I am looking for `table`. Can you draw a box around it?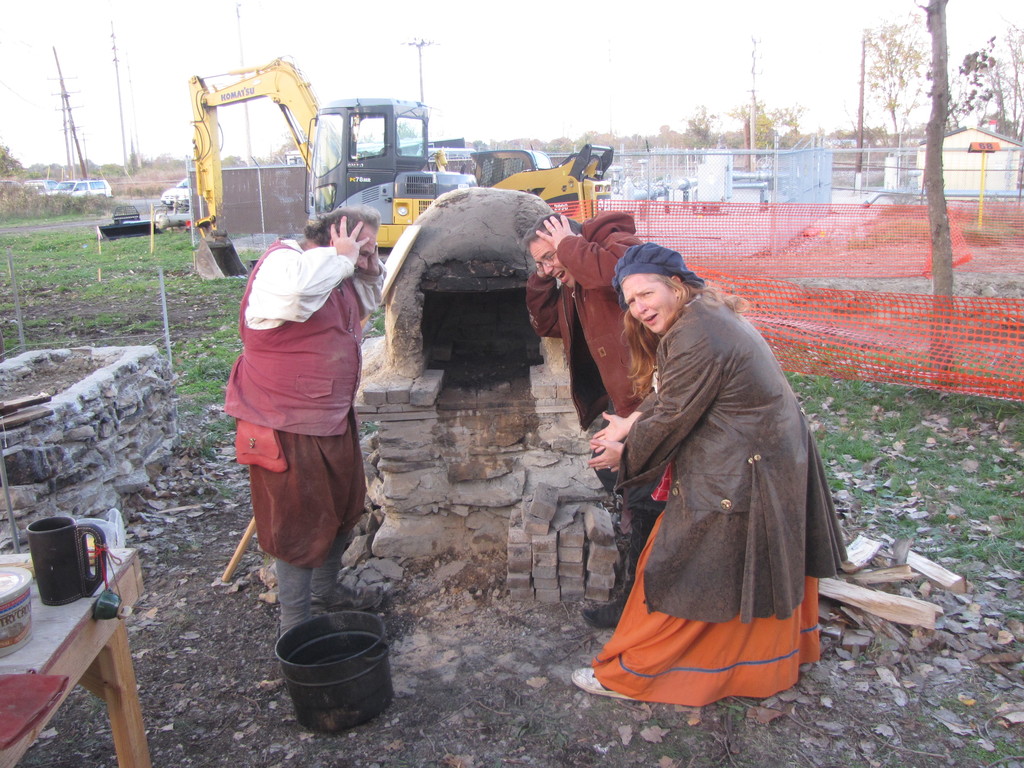
Sure, the bounding box is box(0, 554, 146, 767).
